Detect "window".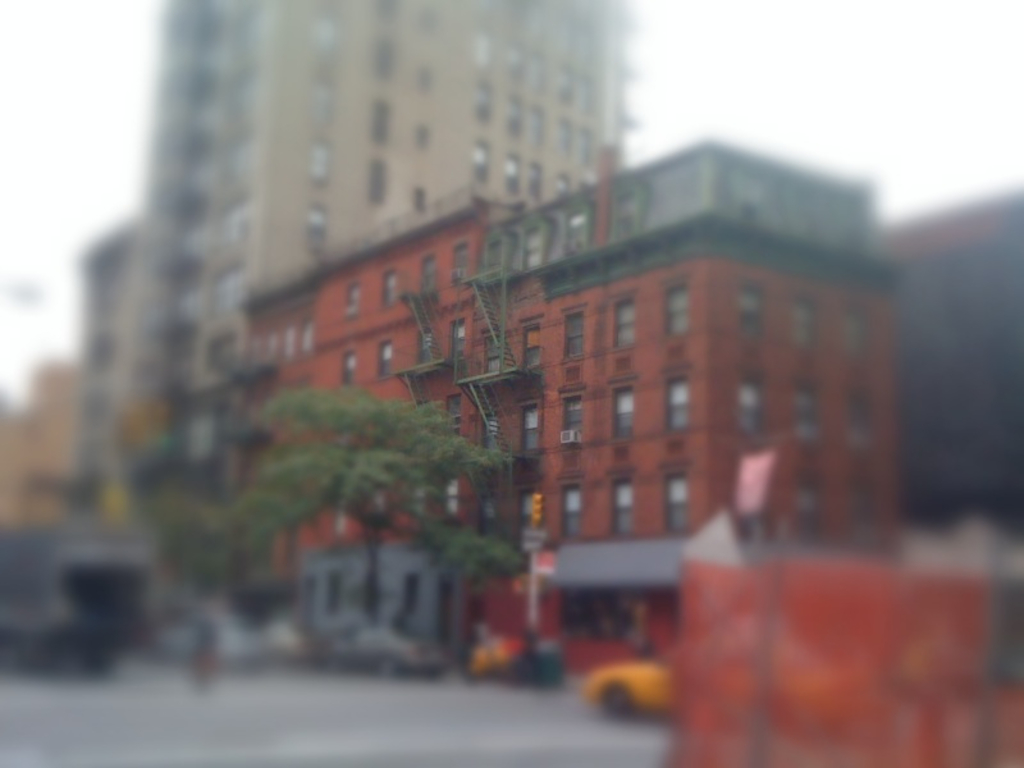
Detected at 413 332 431 366.
